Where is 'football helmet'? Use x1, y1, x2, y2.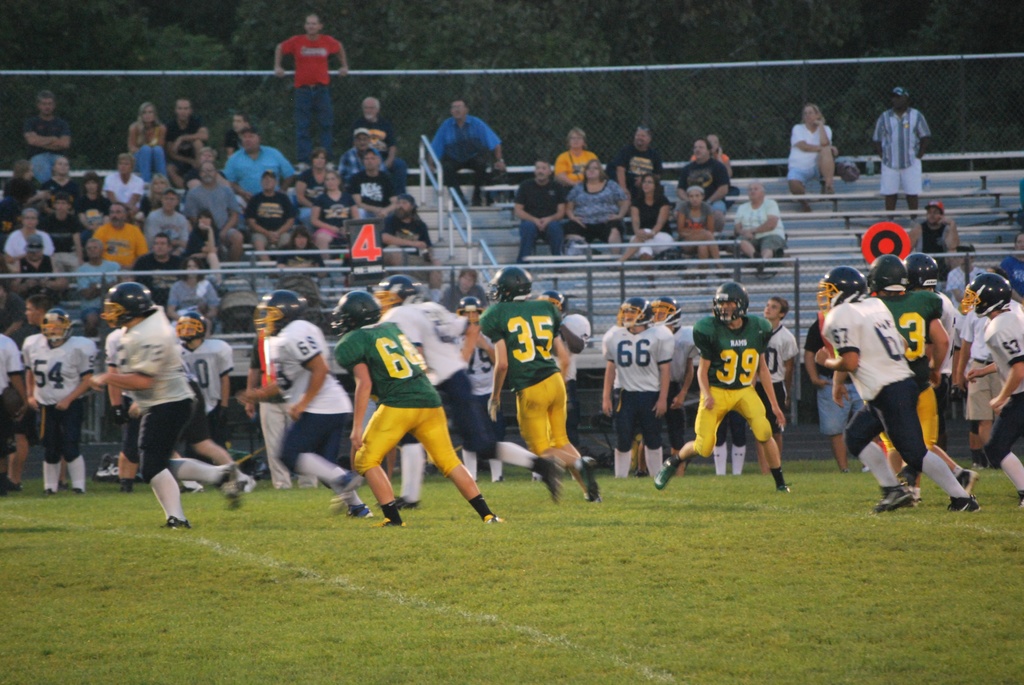
252, 290, 302, 335.
